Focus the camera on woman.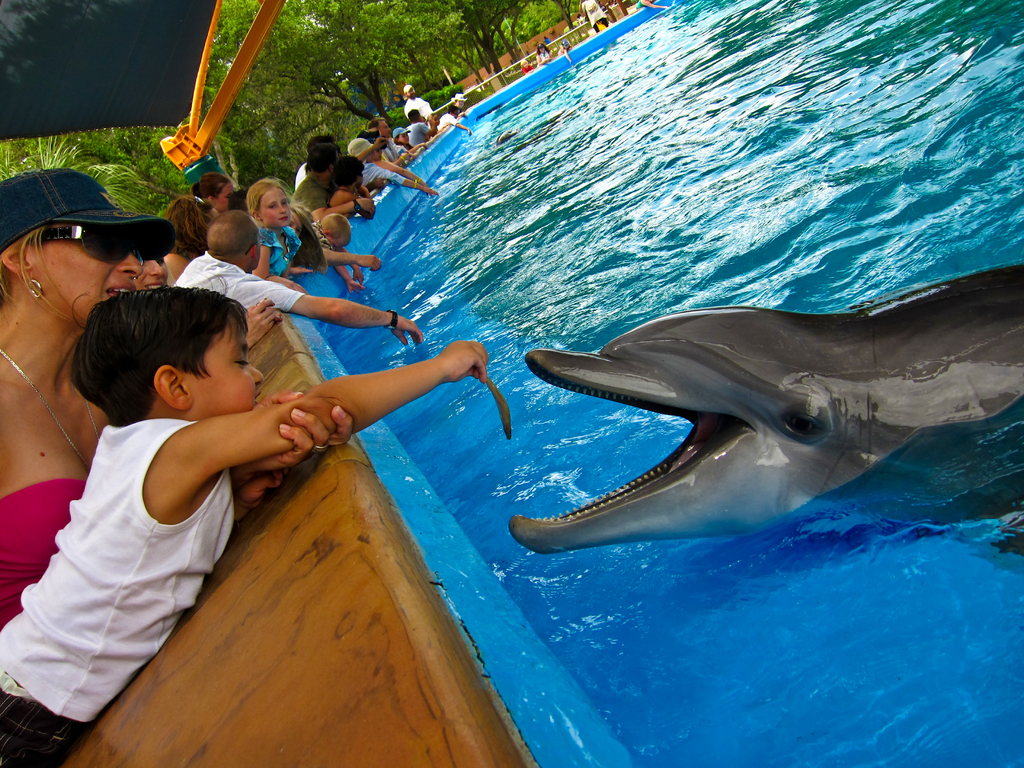
Focus region: crop(0, 166, 352, 640).
